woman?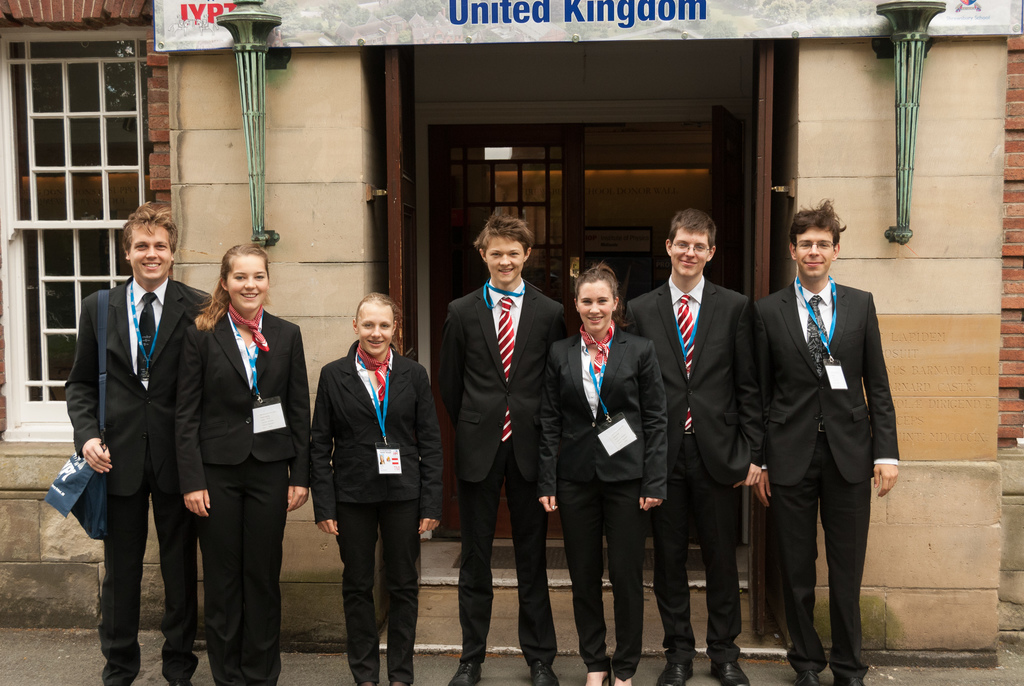
<region>312, 293, 446, 684</region>
